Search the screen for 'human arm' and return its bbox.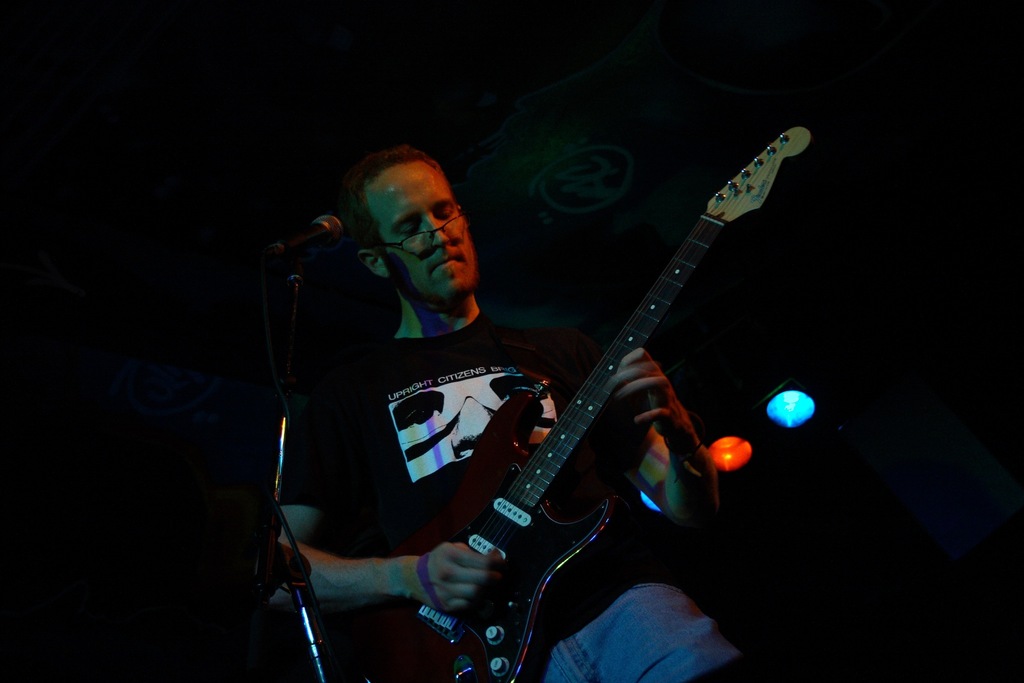
Found: crop(271, 504, 509, 612).
